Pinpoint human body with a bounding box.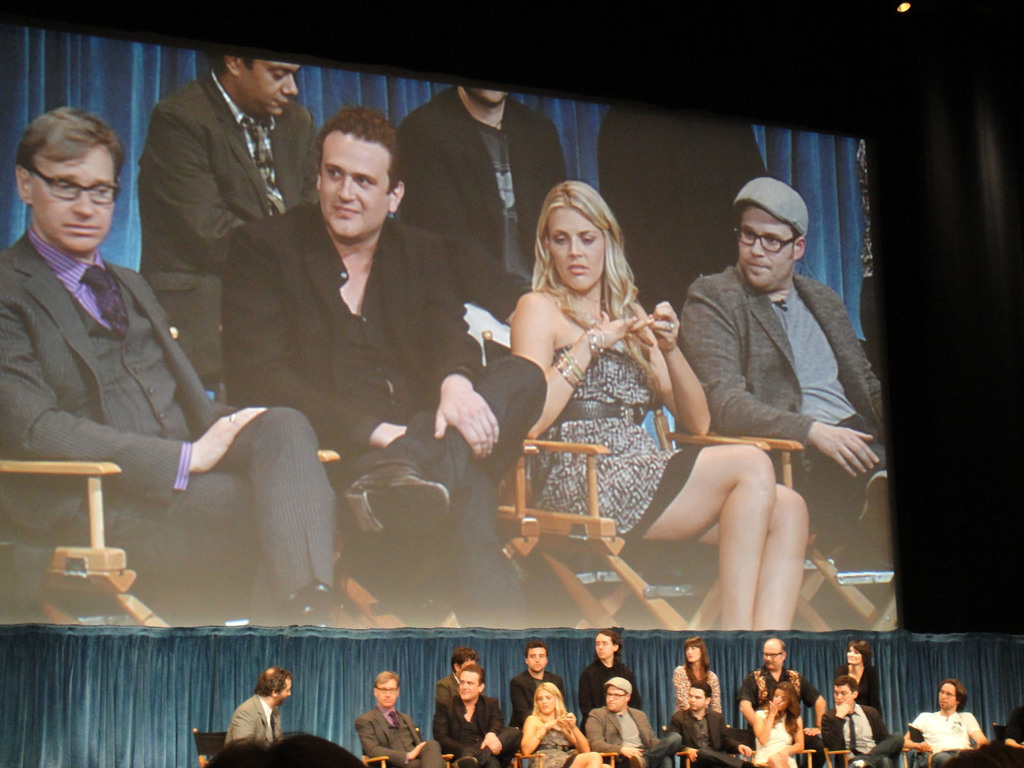
Rect(747, 675, 830, 735).
